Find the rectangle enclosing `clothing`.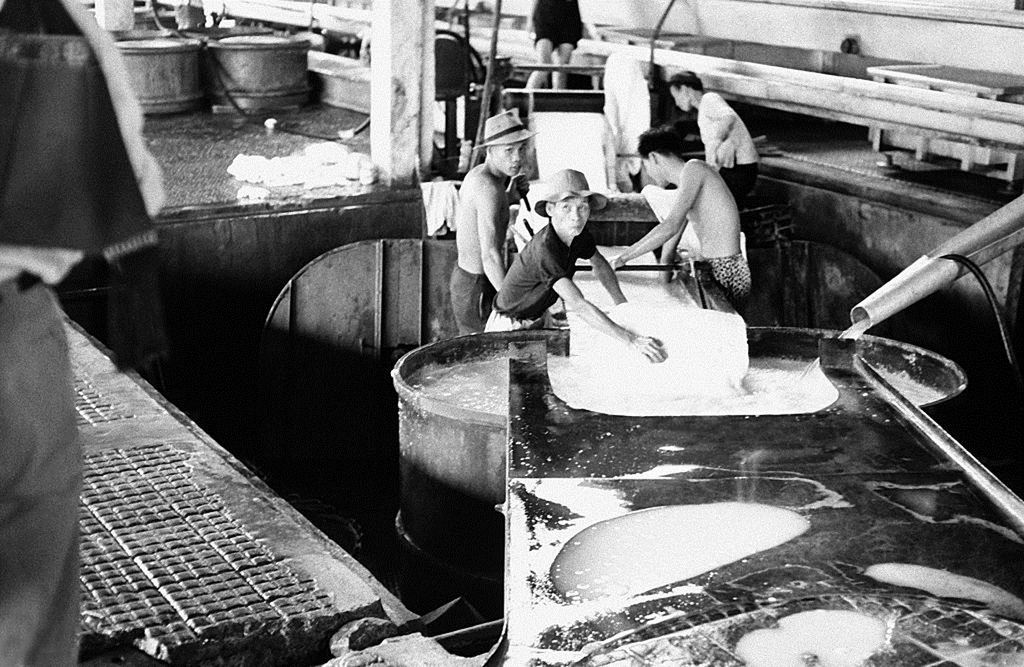
bbox=(482, 222, 597, 332).
